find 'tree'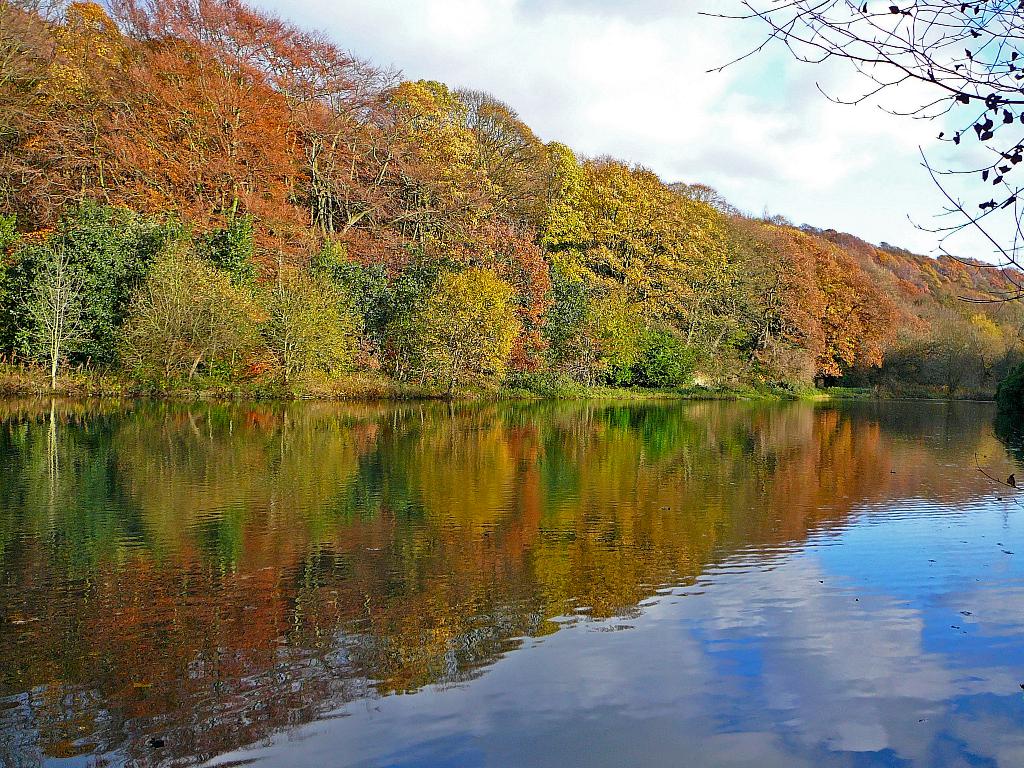
left=856, top=246, right=905, bottom=380
